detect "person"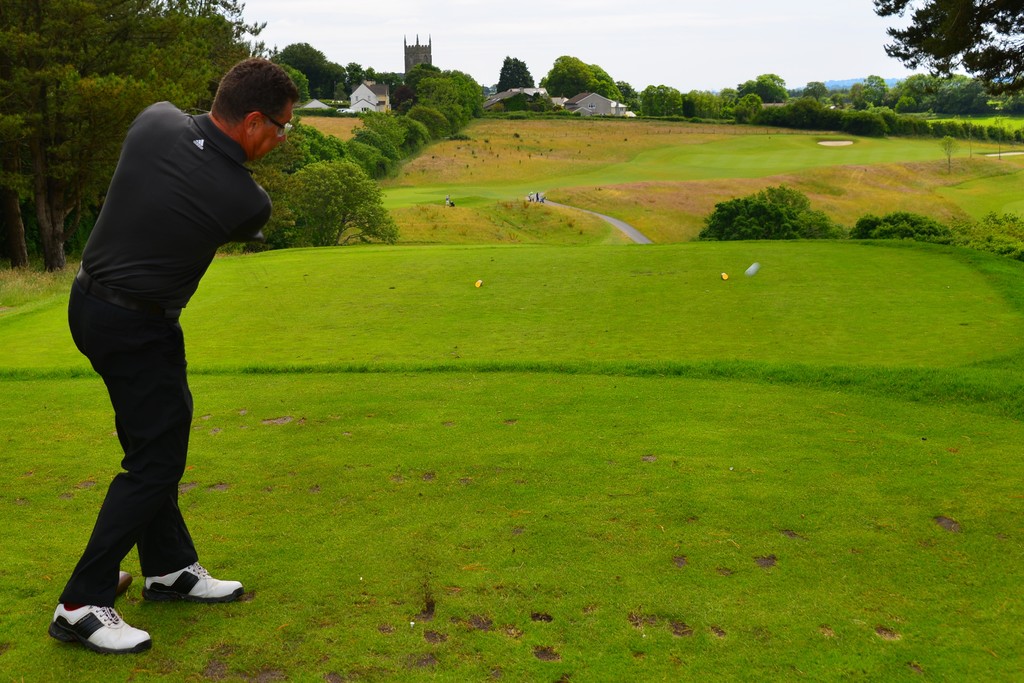
crop(39, 61, 280, 641)
